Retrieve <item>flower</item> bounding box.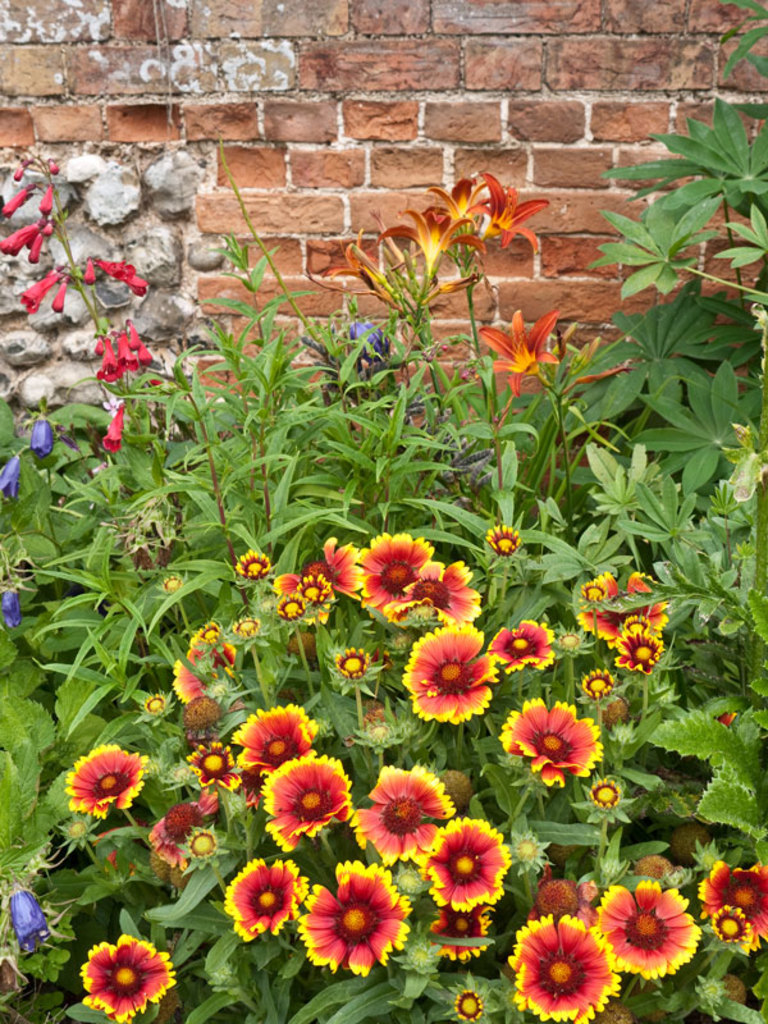
Bounding box: BBox(485, 522, 521, 557).
